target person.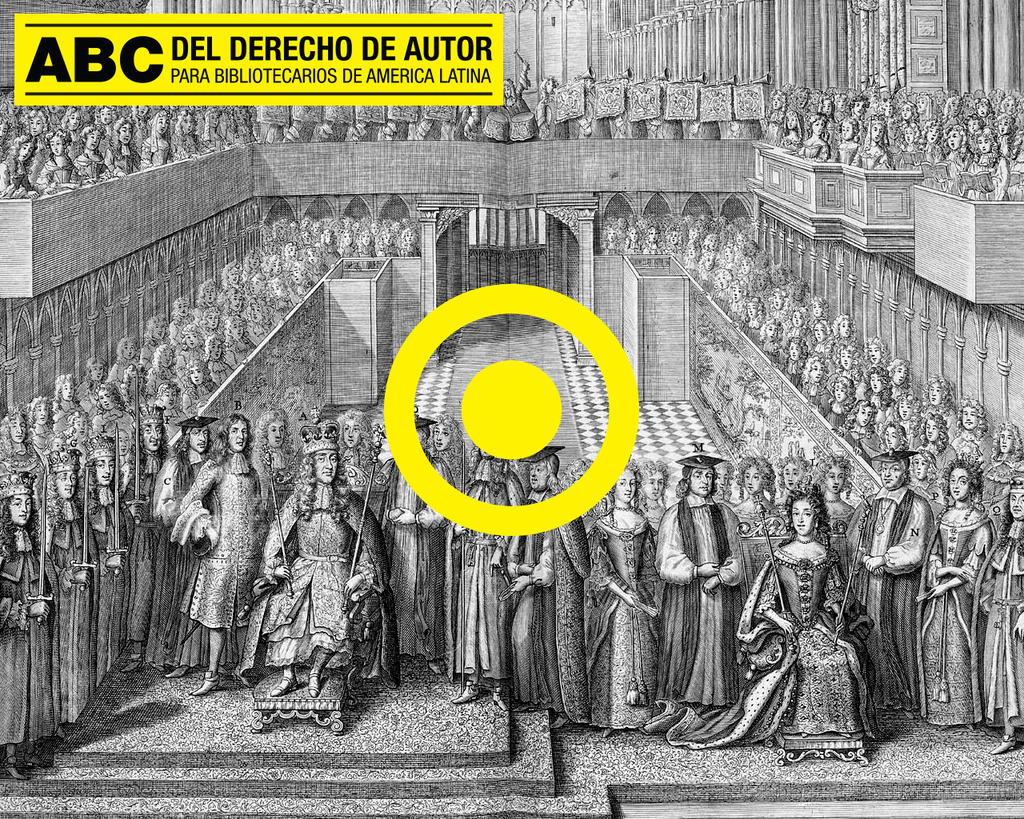
Target region: [442,442,522,712].
